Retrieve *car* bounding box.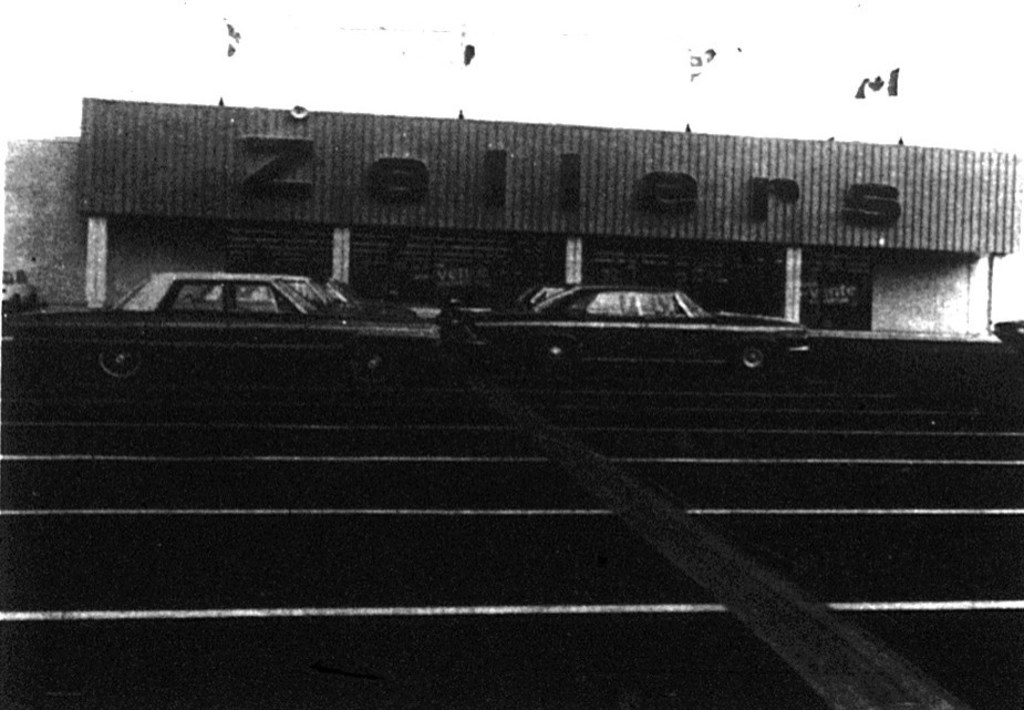
Bounding box: 2:276:446:387.
